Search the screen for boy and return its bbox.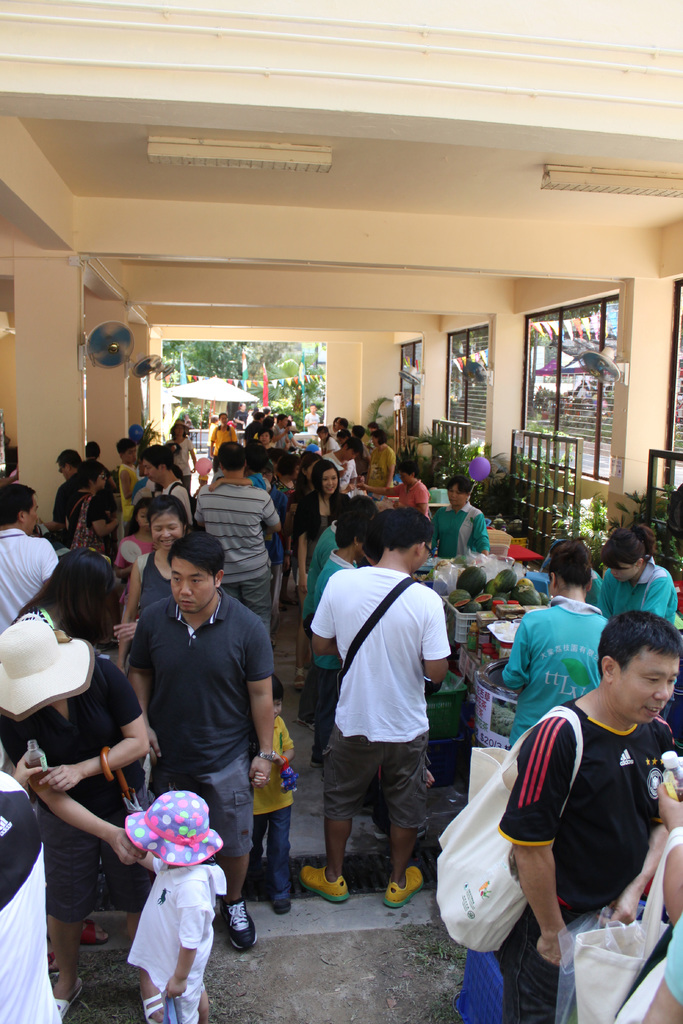
Found: (251, 677, 292, 911).
